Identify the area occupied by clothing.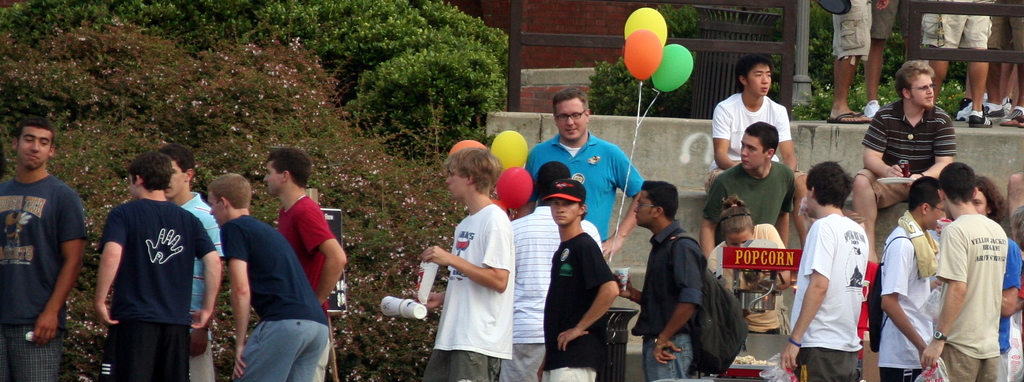
Area: locate(714, 163, 794, 251).
